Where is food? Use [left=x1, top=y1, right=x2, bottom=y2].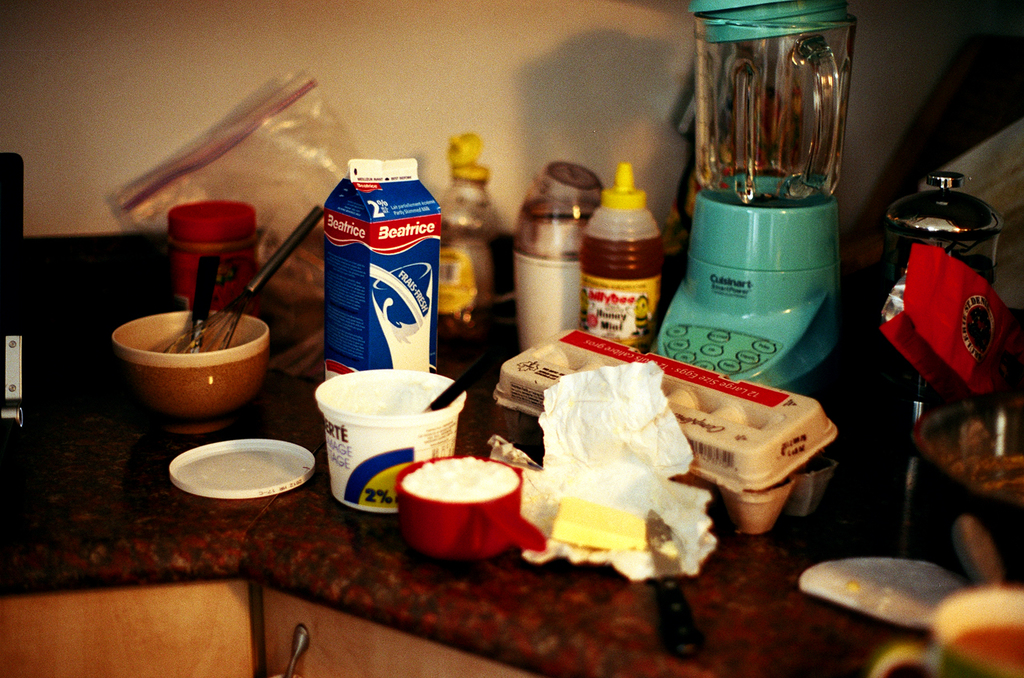
[left=331, top=379, right=459, bottom=415].
